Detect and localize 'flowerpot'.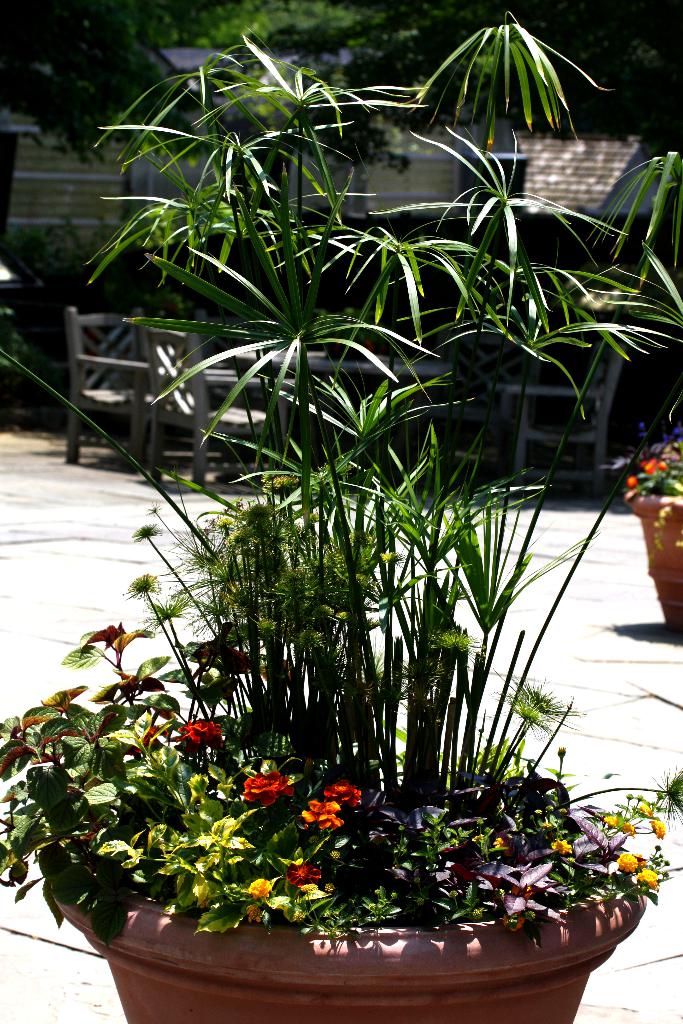
Localized at [left=56, top=721, right=605, bottom=994].
